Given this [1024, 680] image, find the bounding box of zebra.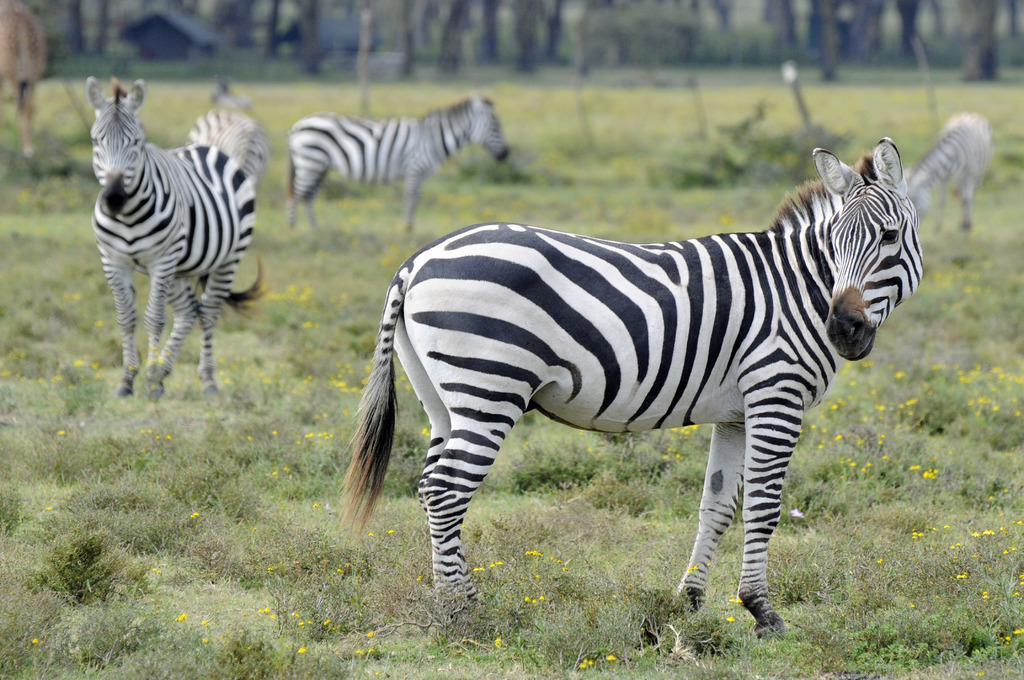
182/103/269/184.
